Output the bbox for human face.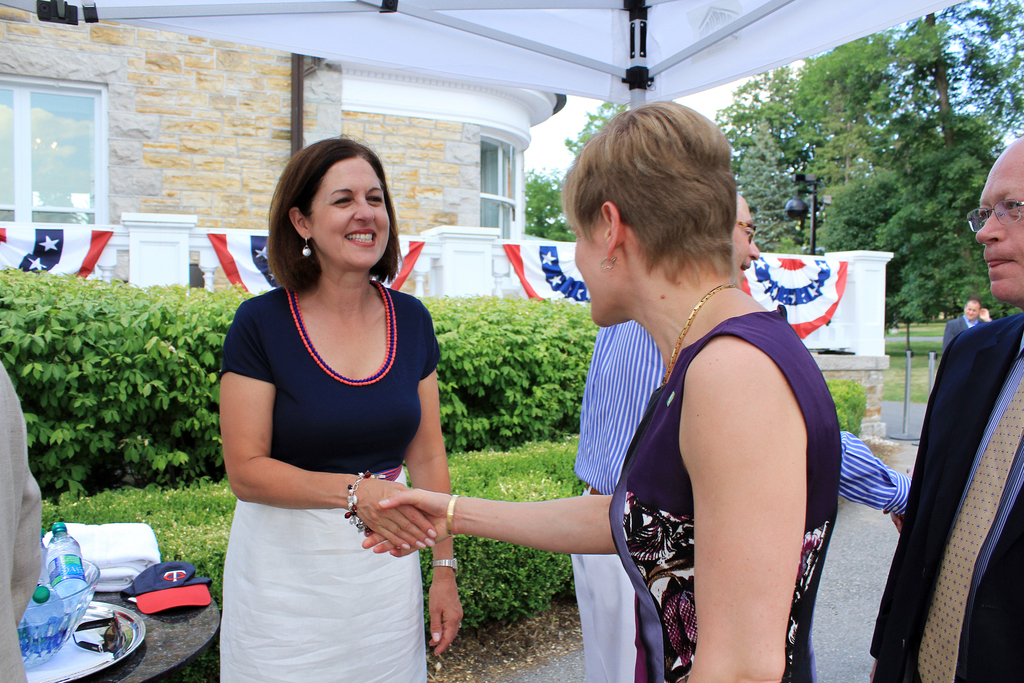
[left=307, top=170, right=397, bottom=270].
